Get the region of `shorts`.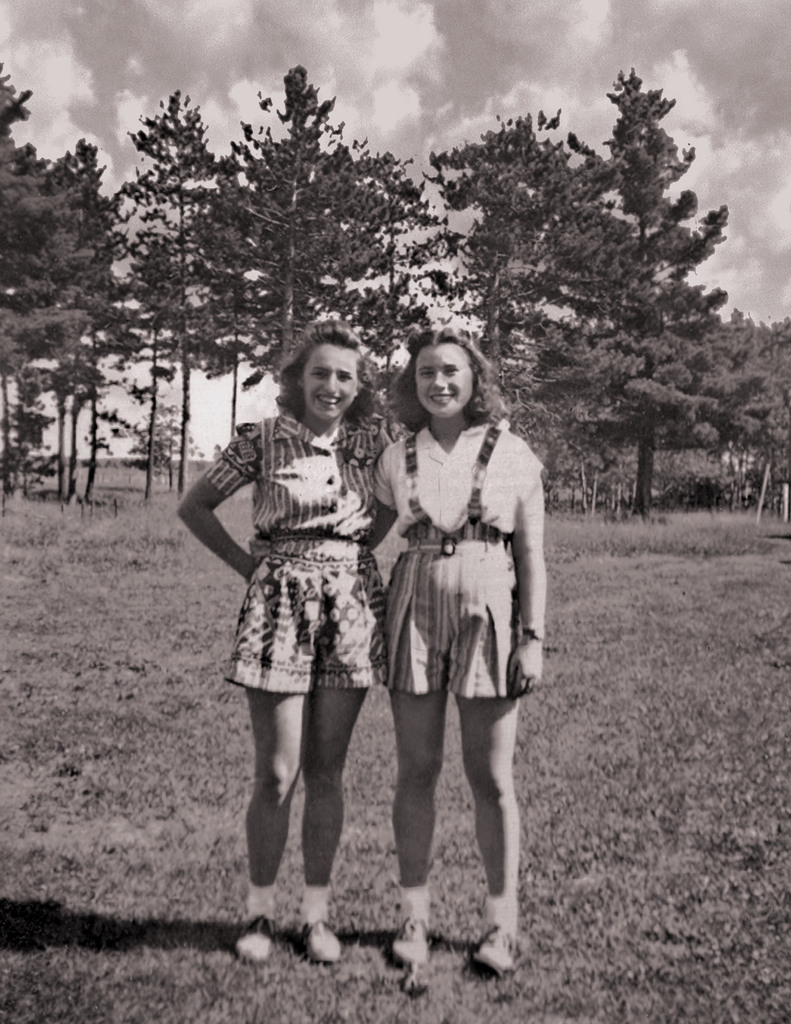
202, 586, 398, 706.
